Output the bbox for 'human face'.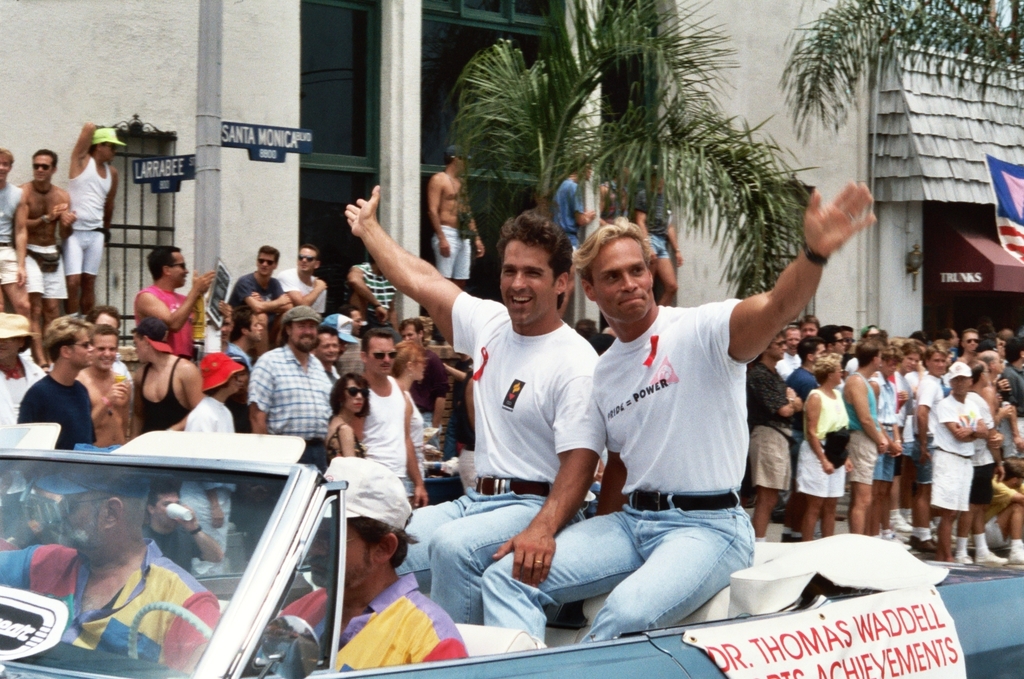
select_region(902, 353, 919, 371).
